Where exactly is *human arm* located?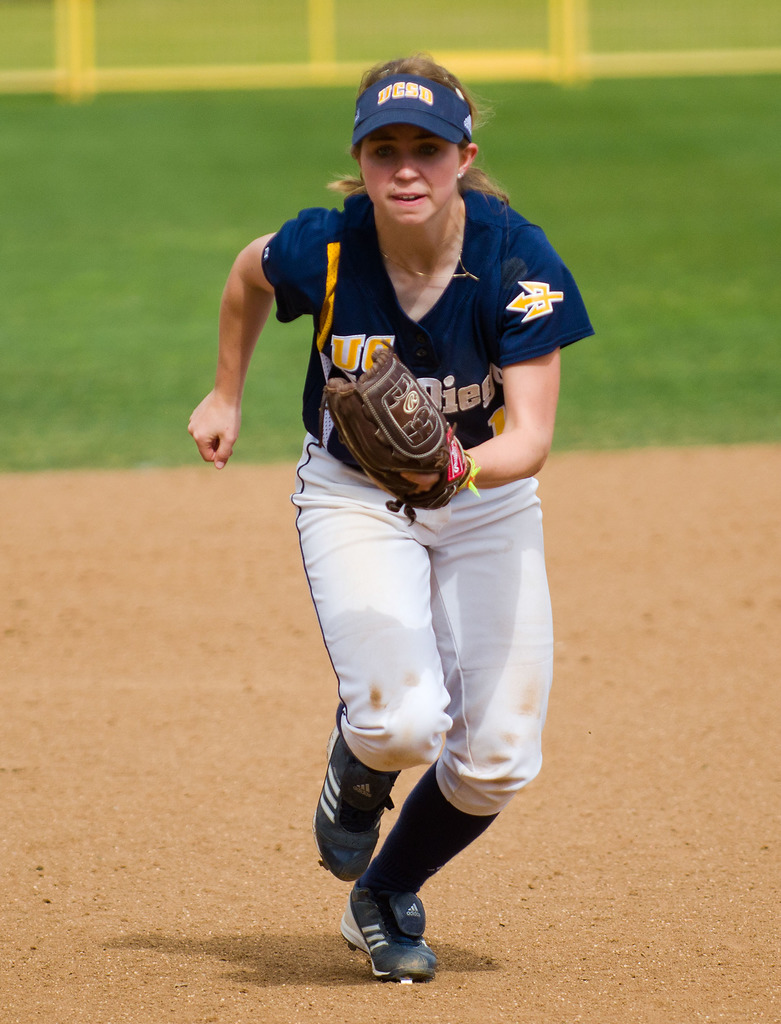
Its bounding box is 193:218:303:472.
